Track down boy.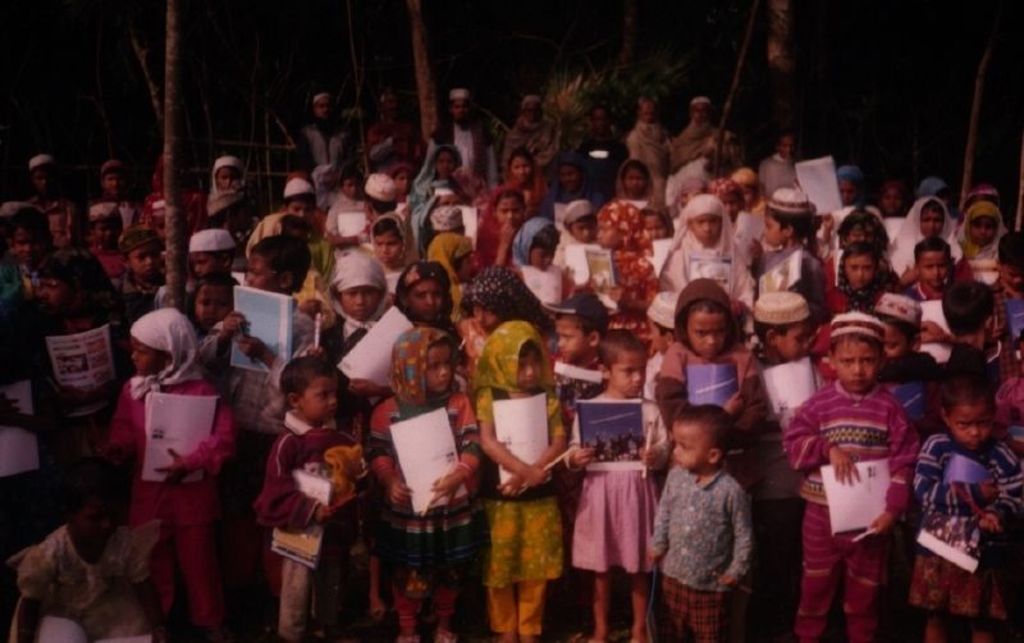
Tracked to detection(745, 292, 829, 642).
